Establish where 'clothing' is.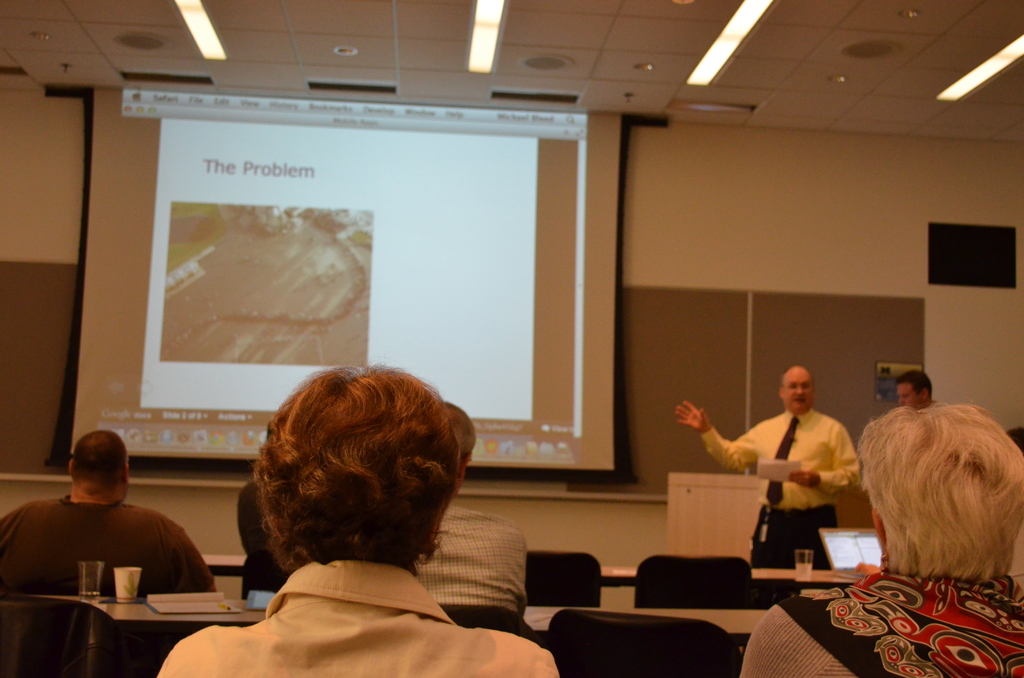
Established at x1=0, y1=496, x2=225, y2=601.
